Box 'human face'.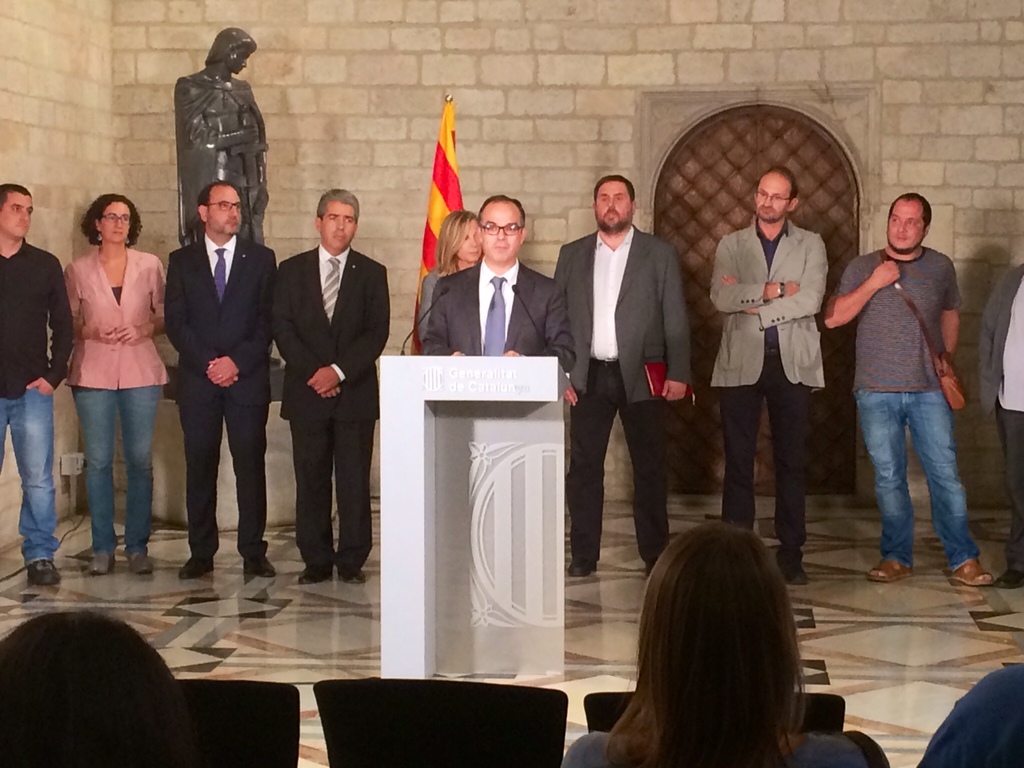
Rect(318, 198, 358, 254).
